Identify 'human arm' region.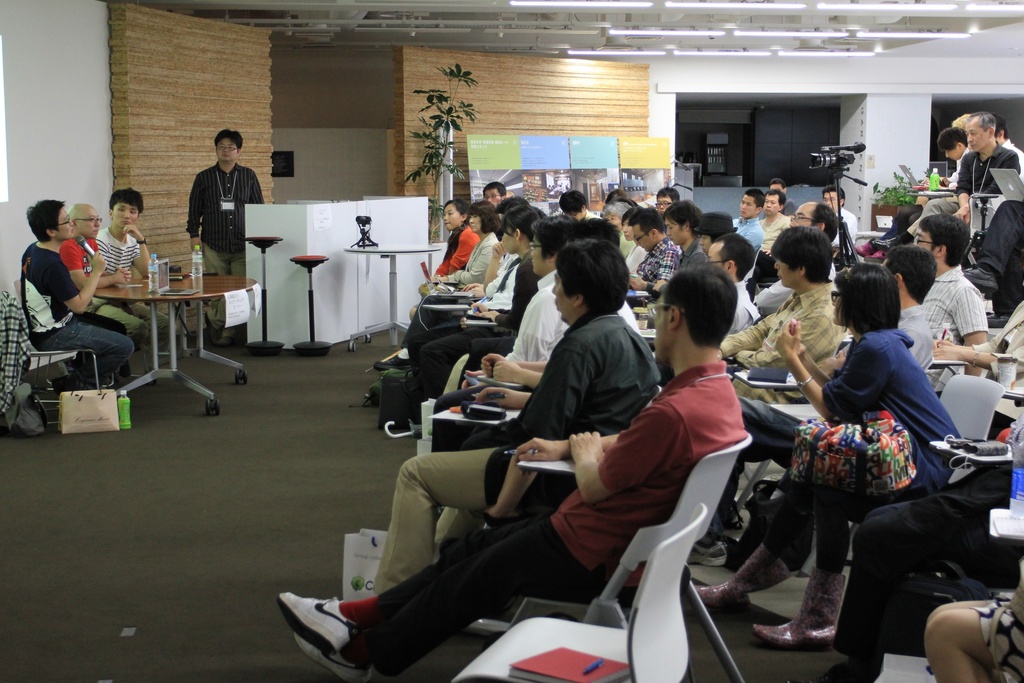
Region: 712 304 788 354.
